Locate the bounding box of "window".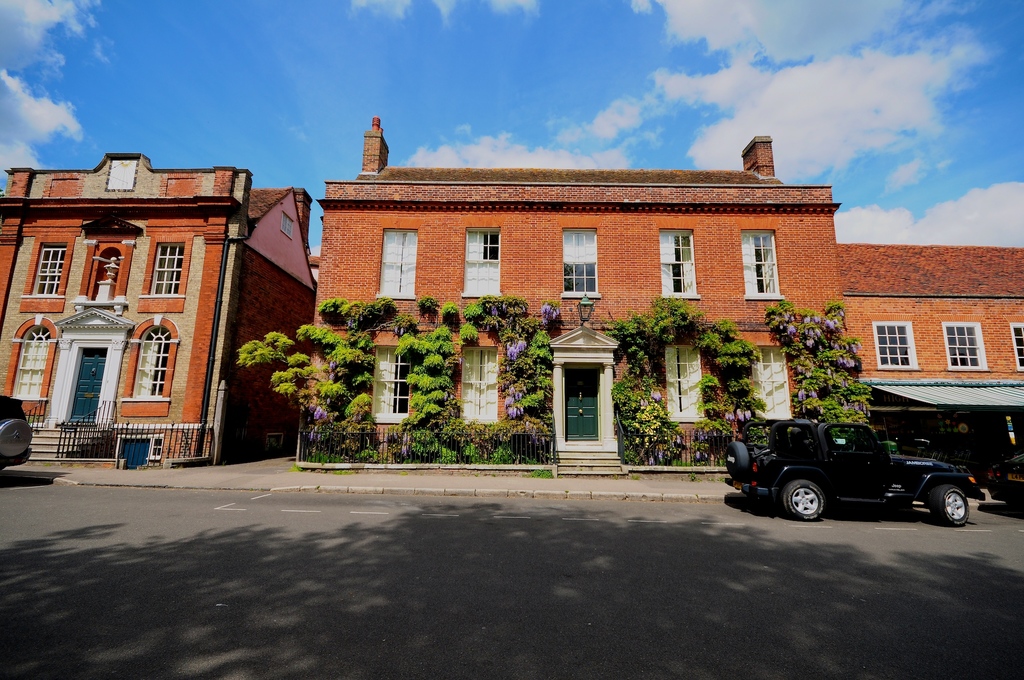
Bounding box: 150 240 184 293.
